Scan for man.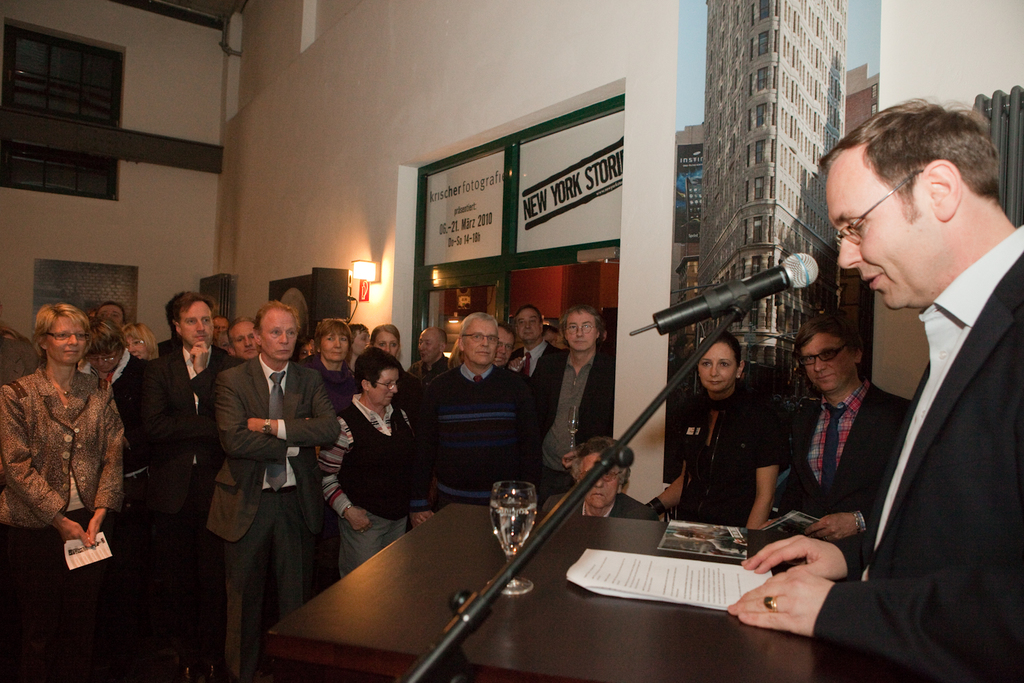
Scan result: left=774, top=131, right=1014, bottom=673.
